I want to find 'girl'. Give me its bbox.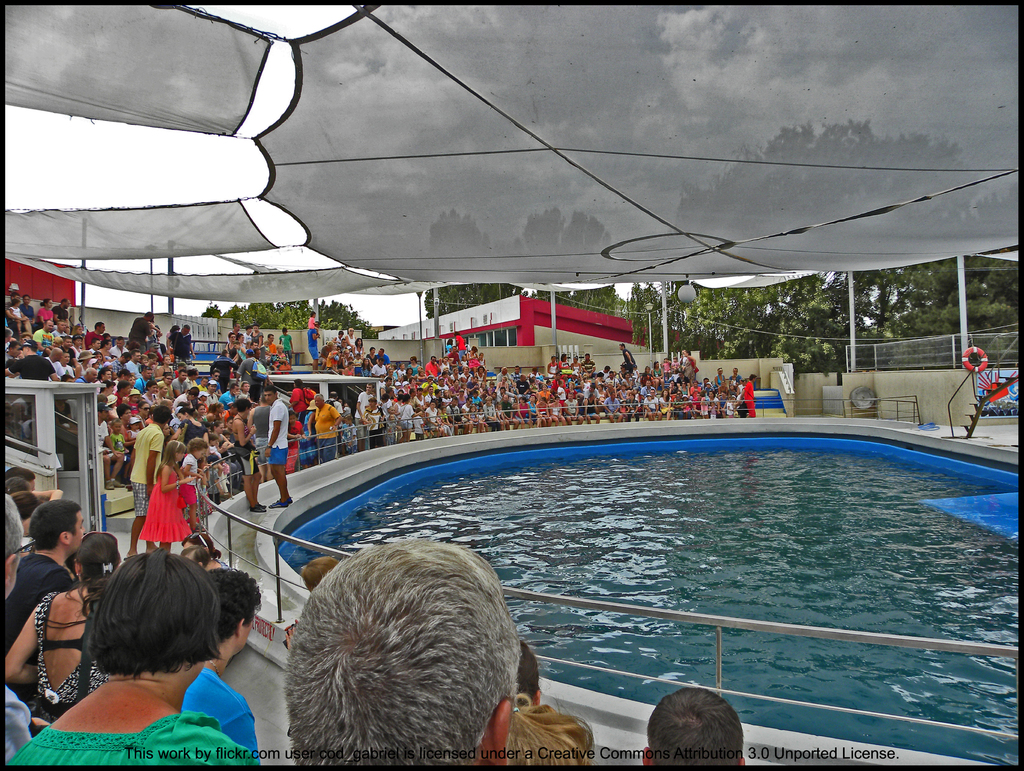
{"left": 72, "top": 322, "right": 88, "bottom": 336}.
